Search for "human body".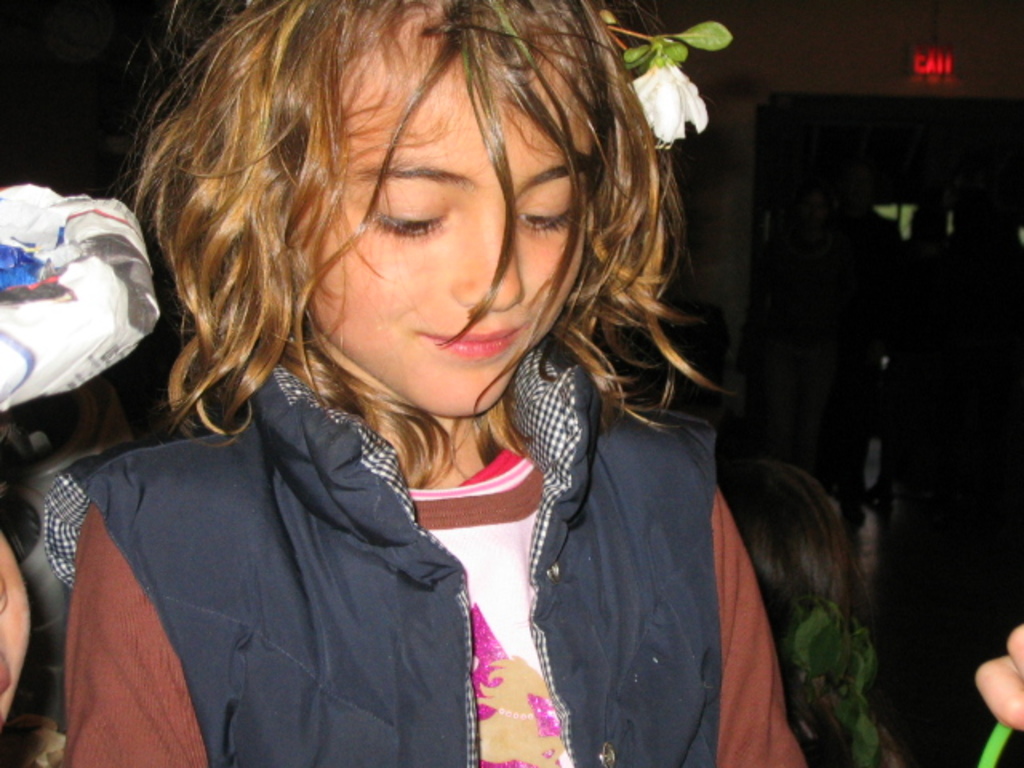
Found at crop(24, 69, 766, 767).
